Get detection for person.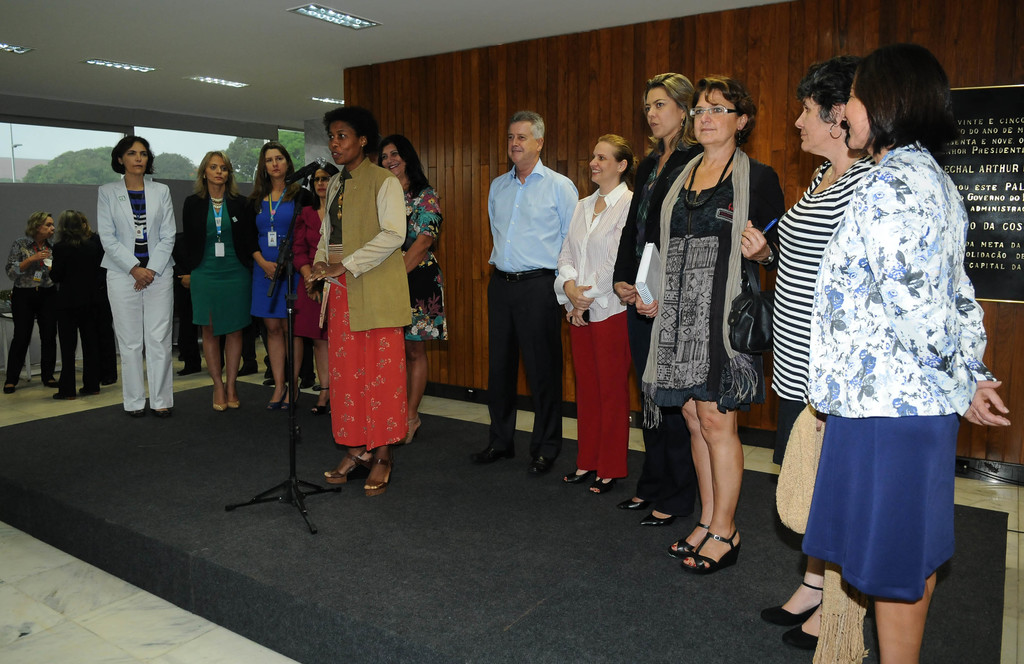
Detection: box=[246, 144, 299, 407].
